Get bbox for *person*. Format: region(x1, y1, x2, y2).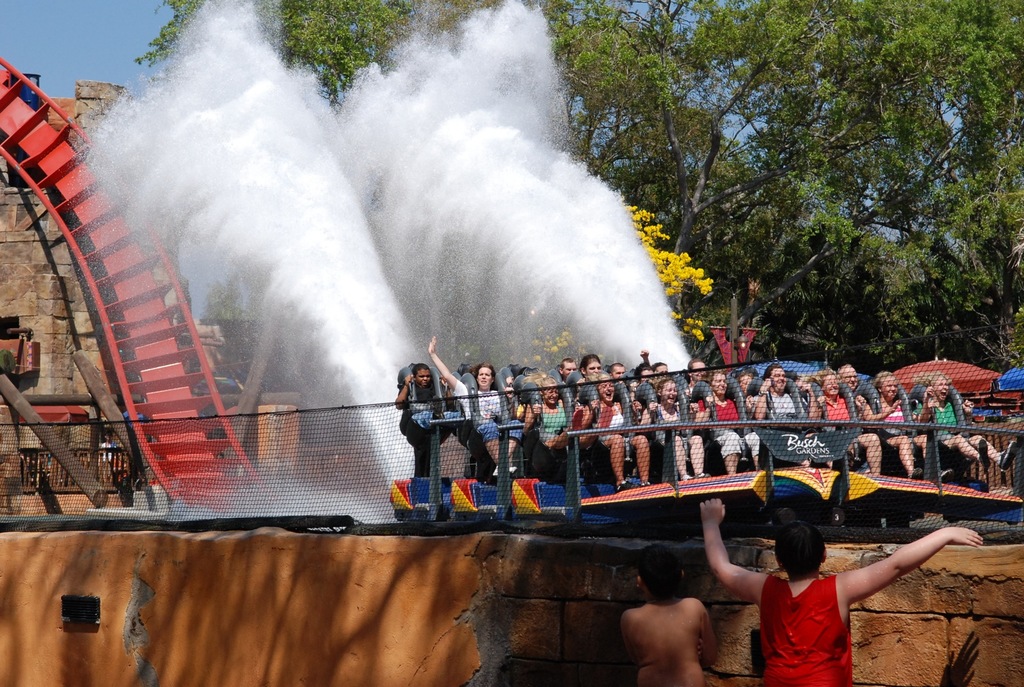
region(429, 329, 531, 486).
